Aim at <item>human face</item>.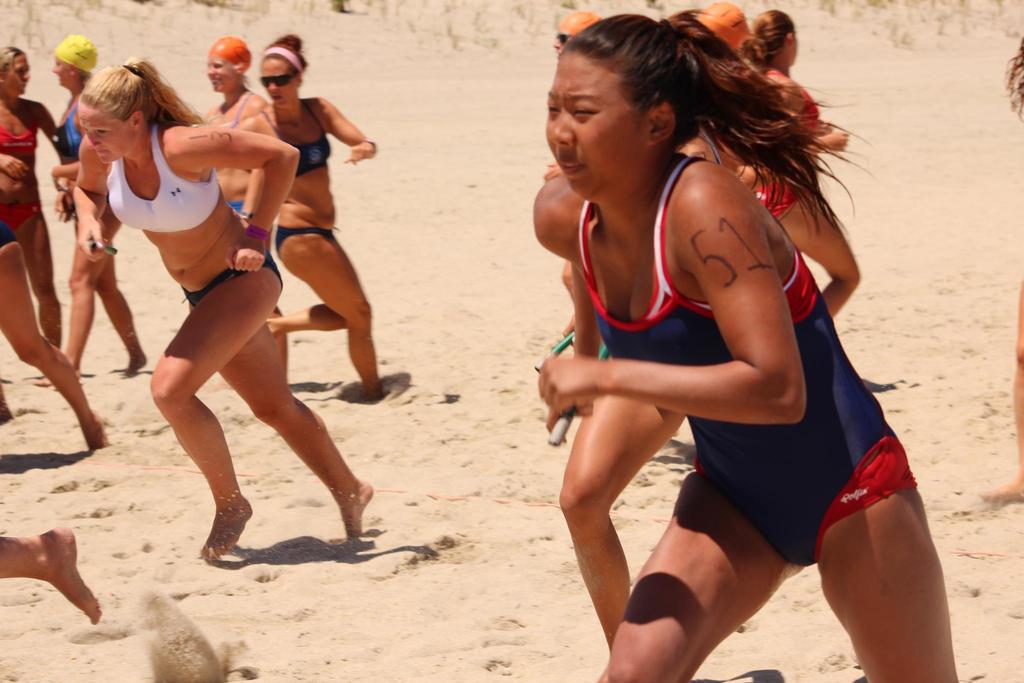
Aimed at locate(54, 58, 78, 93).
